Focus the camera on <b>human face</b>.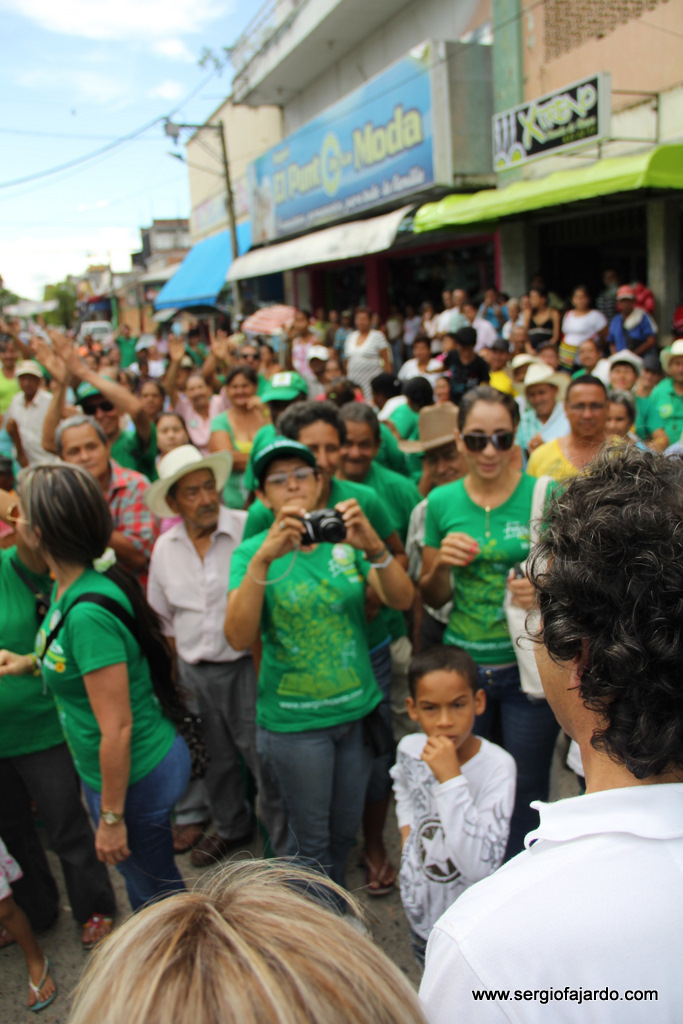
Focus region: pyautogui.locateOnScreen(412, 667, 478, 752).
